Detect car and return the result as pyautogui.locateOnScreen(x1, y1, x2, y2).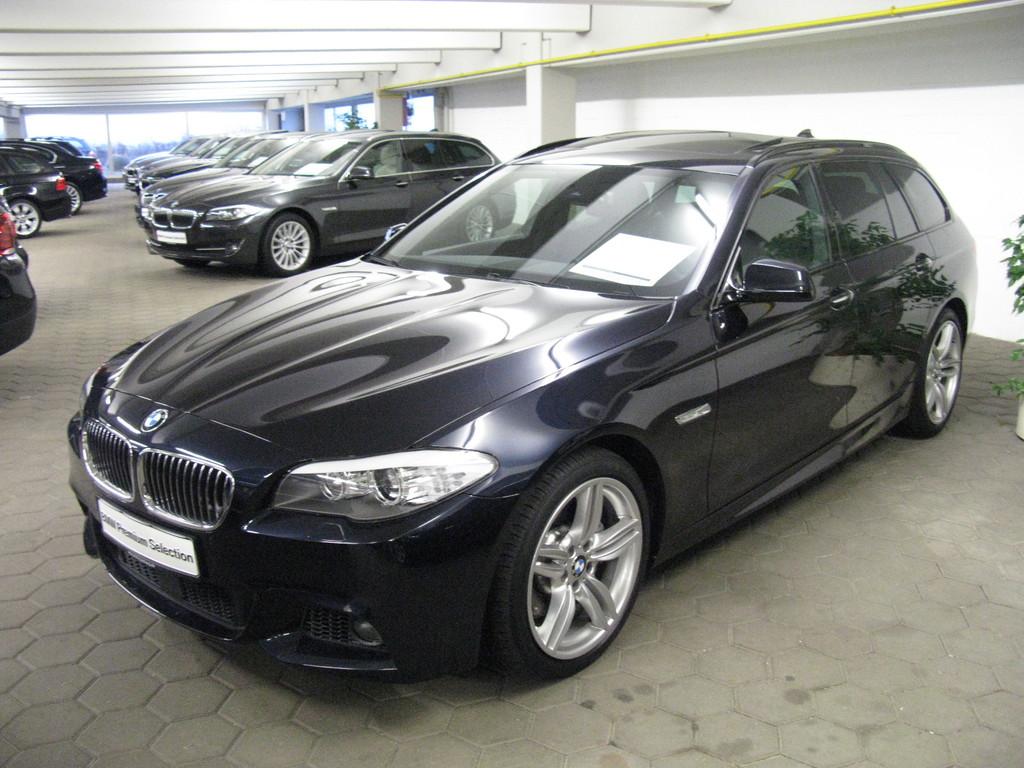
pyautogui.locateOnScreen(150, 129, 520, 276).
